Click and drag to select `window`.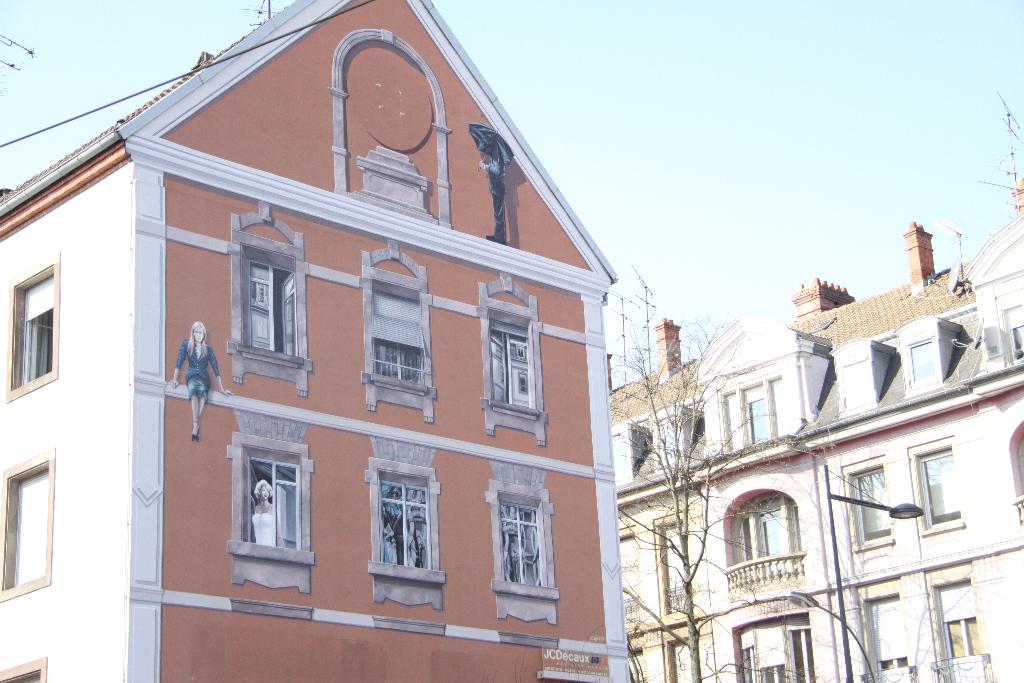
Selection: [x1=359, y1=240, x2=438, y2=434].
